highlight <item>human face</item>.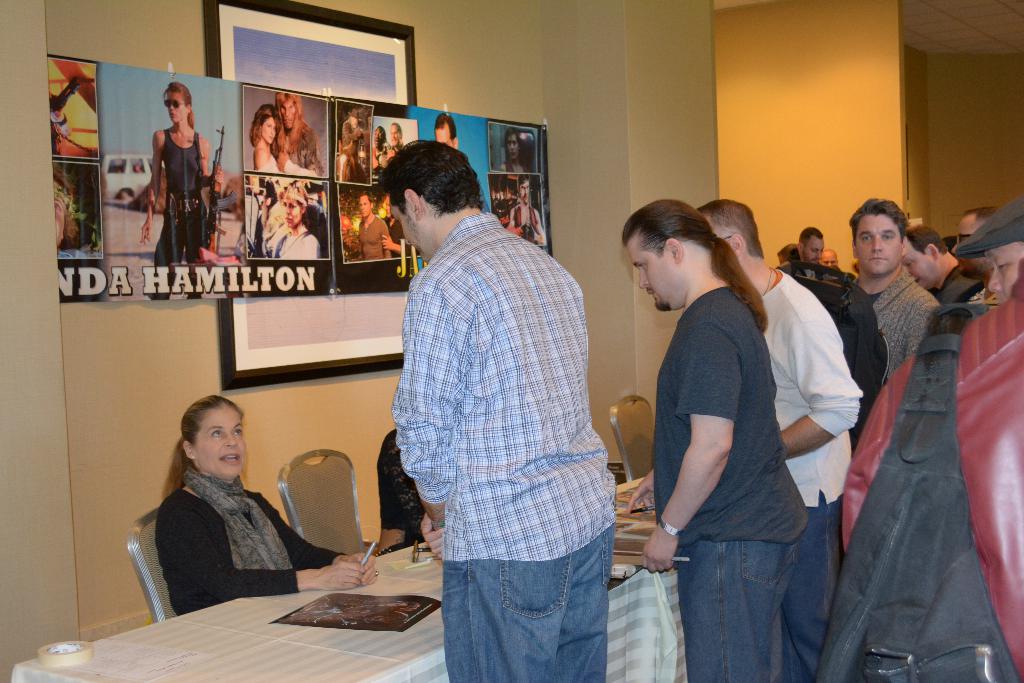
Highlighted region: crop(950, 216, 988, 275).
